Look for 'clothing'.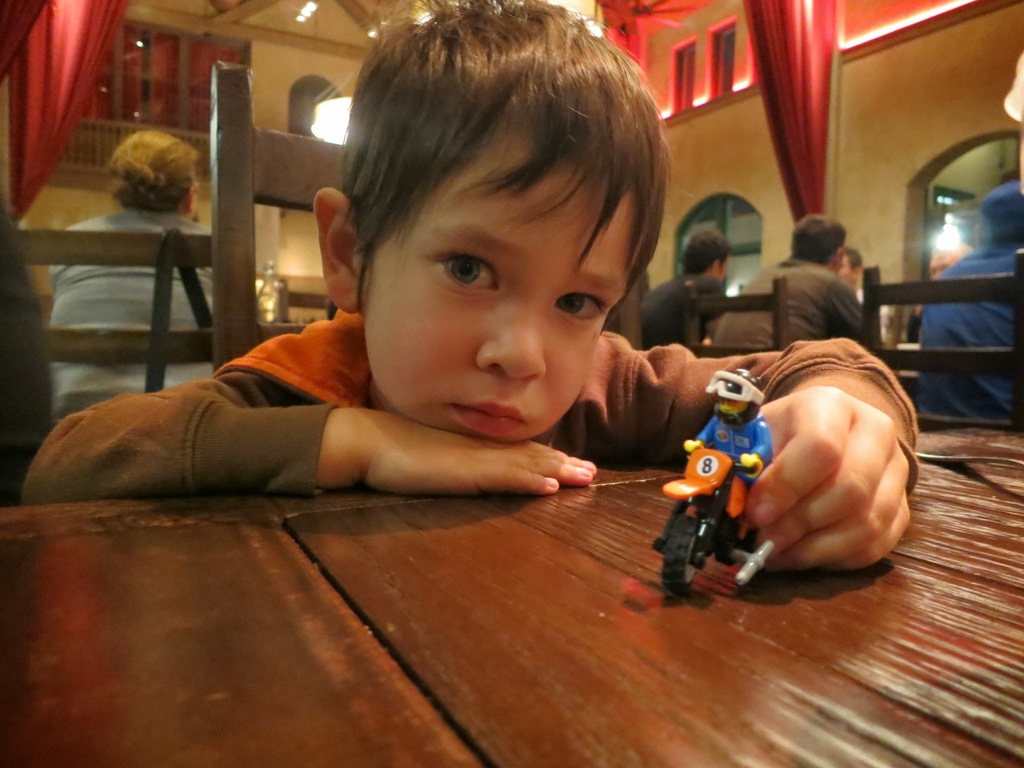
Found: bbox=[709, 254, 885, 353].
